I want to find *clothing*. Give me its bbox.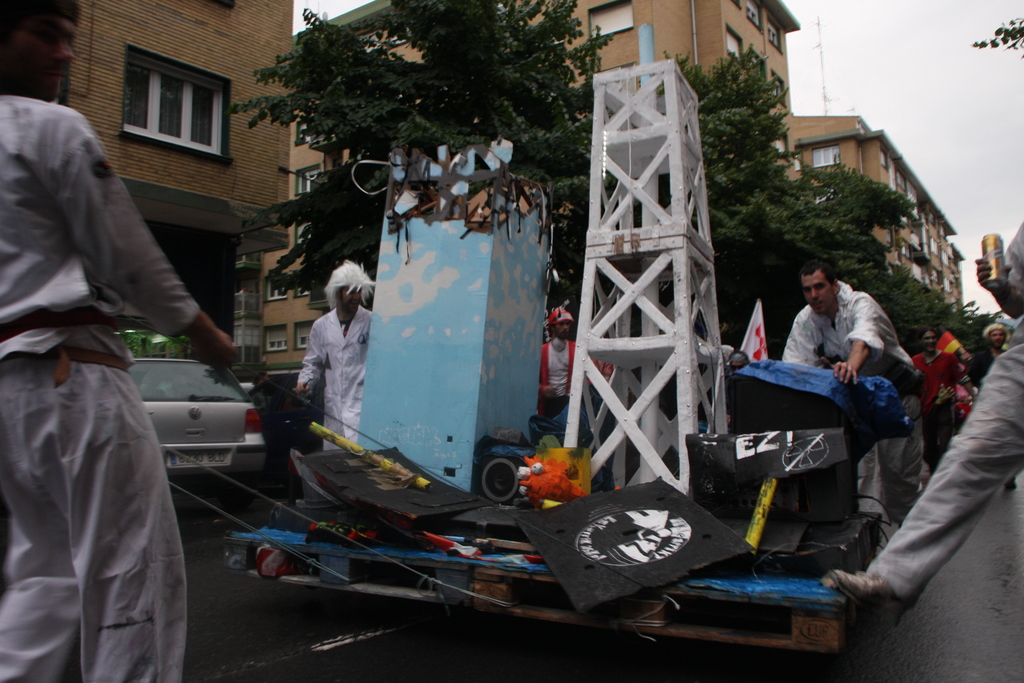
box(913, 349, 967, 475).
